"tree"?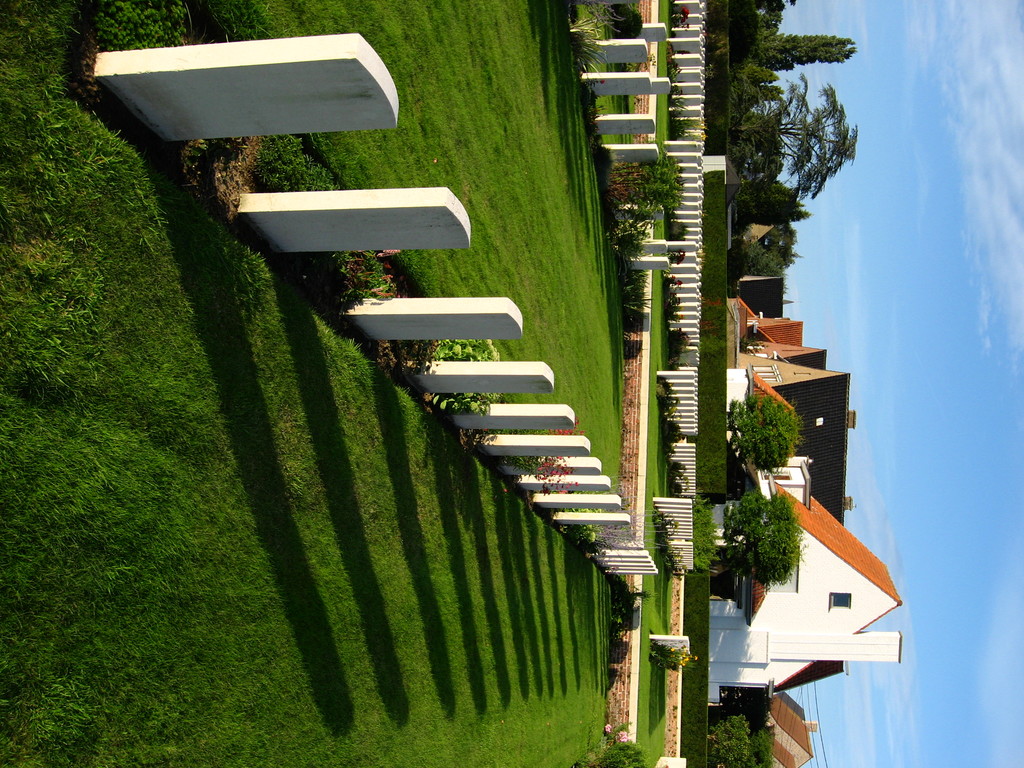
[749, 29, 858, 73]
